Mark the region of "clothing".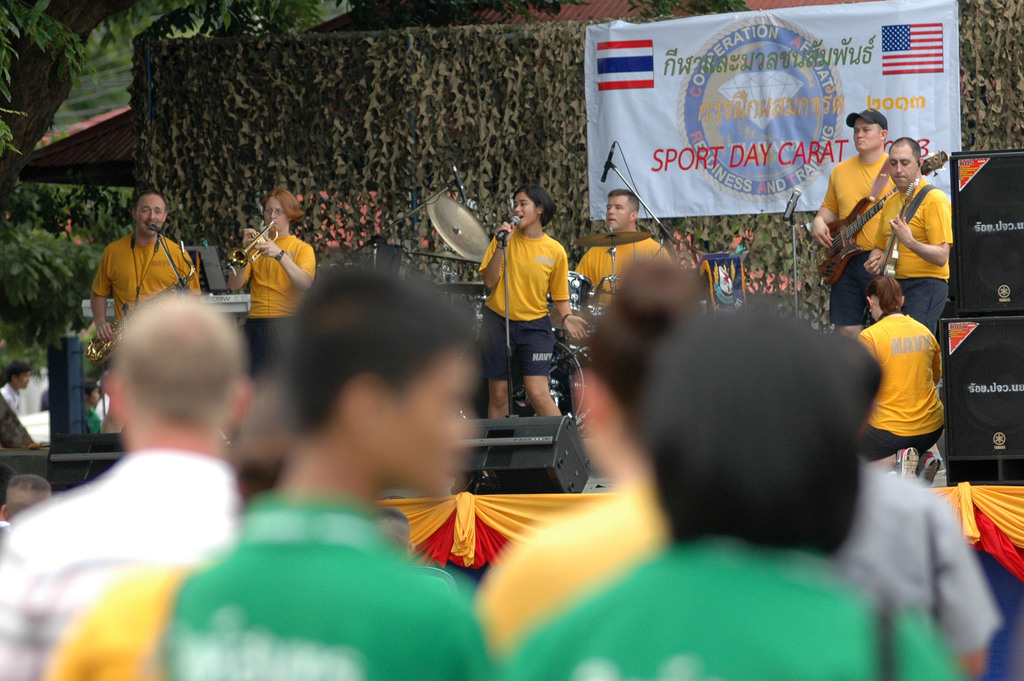
Region: [x1=246, y1=225, x2=319, y2=374].
